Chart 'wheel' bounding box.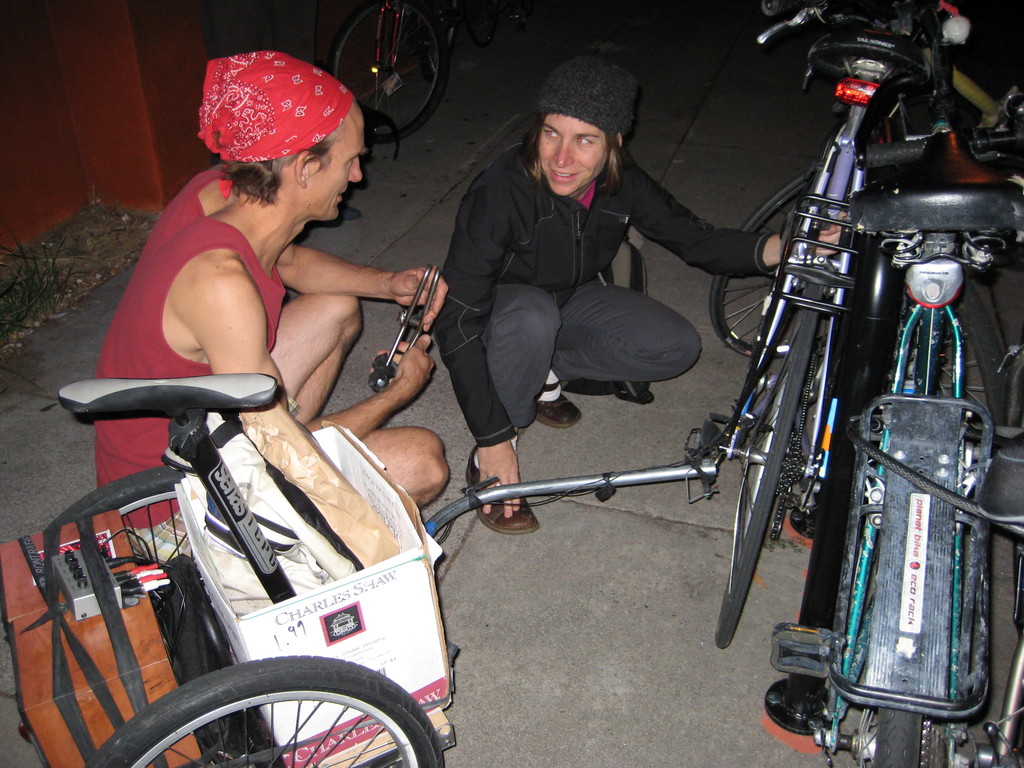
Charted: select_region(709, 170, 827, 360).
